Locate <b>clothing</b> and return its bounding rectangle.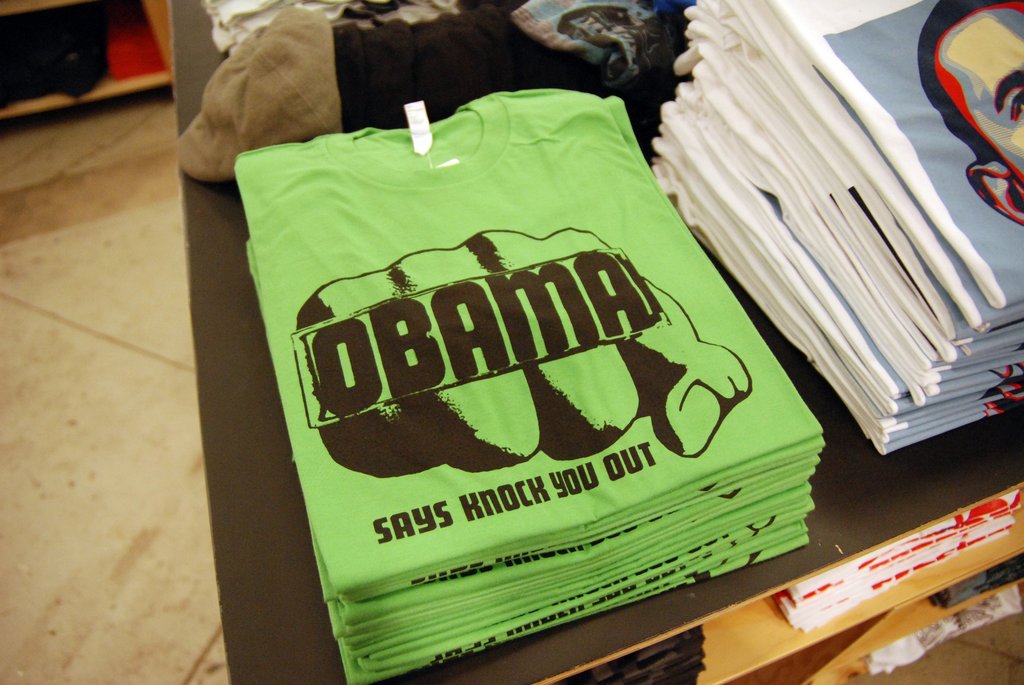
179, 0, 678, 186.
